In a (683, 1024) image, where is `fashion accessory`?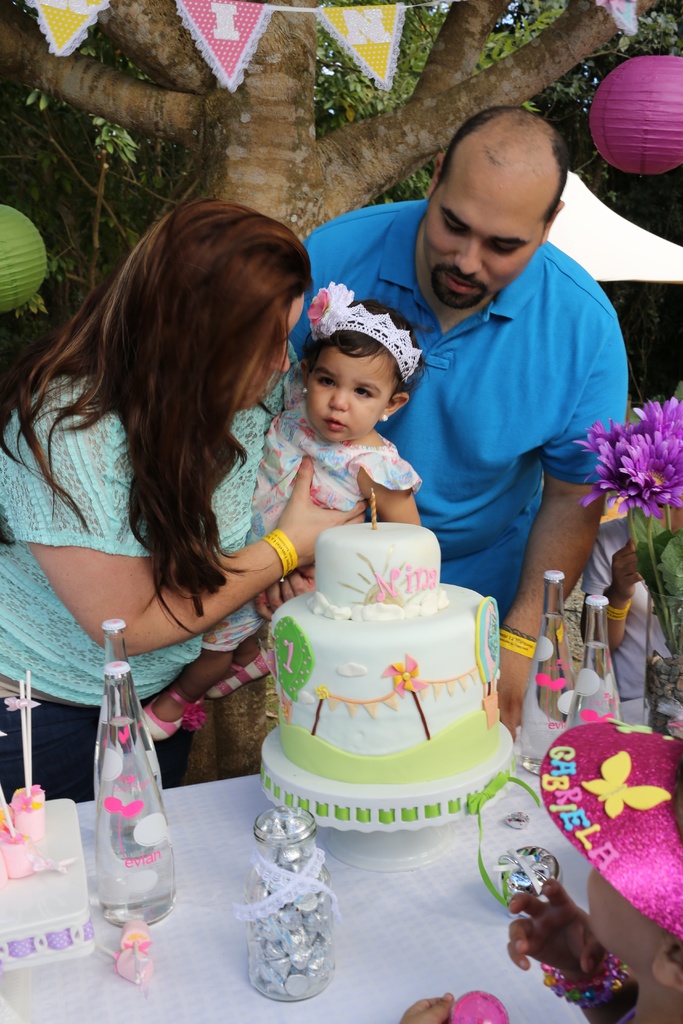
left=539, top=719, right=682, bottom=943.
